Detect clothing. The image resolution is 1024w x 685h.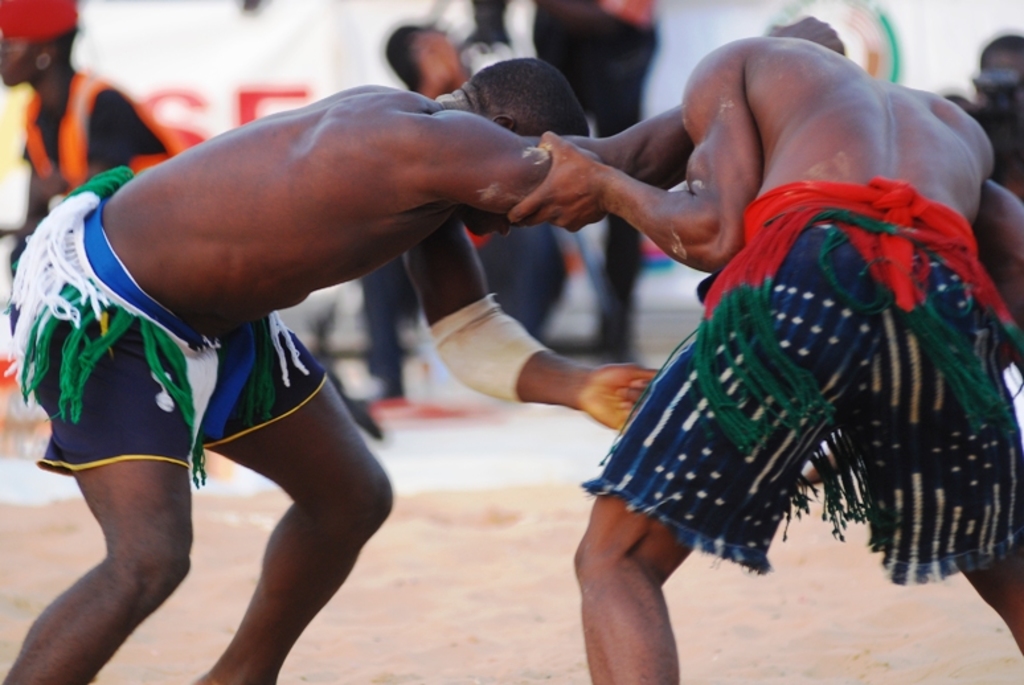
bbox(26, 69, 168, 193).
